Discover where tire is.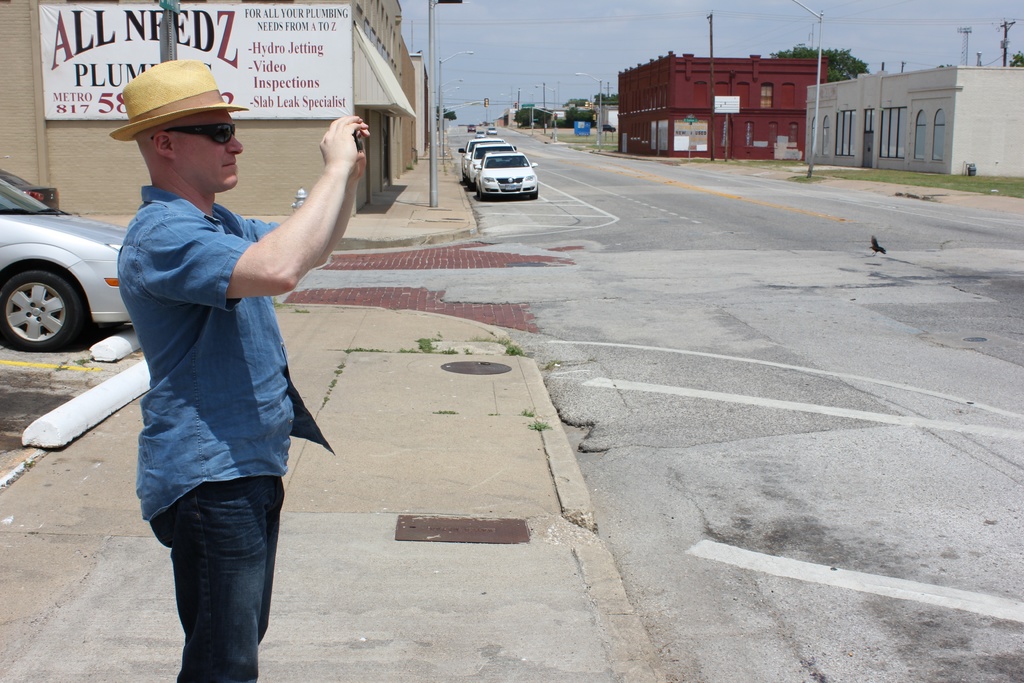
Discovered at bbox=(0, 272, 84, 352).
